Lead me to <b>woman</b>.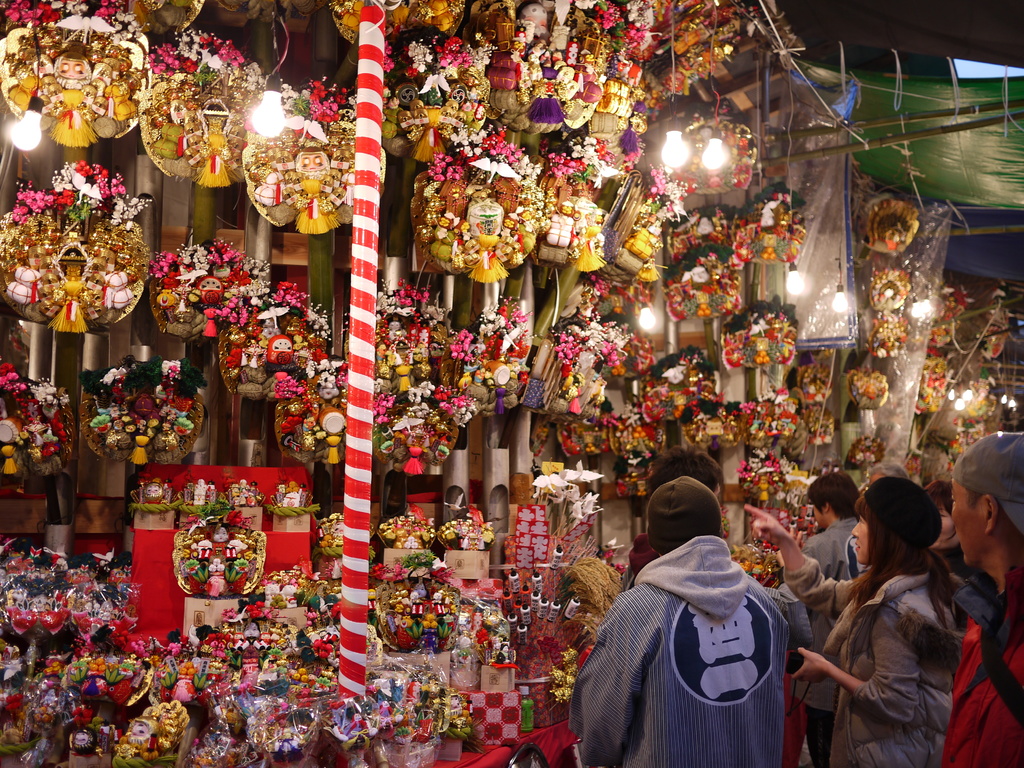
Lead to [761,482,956,767].
